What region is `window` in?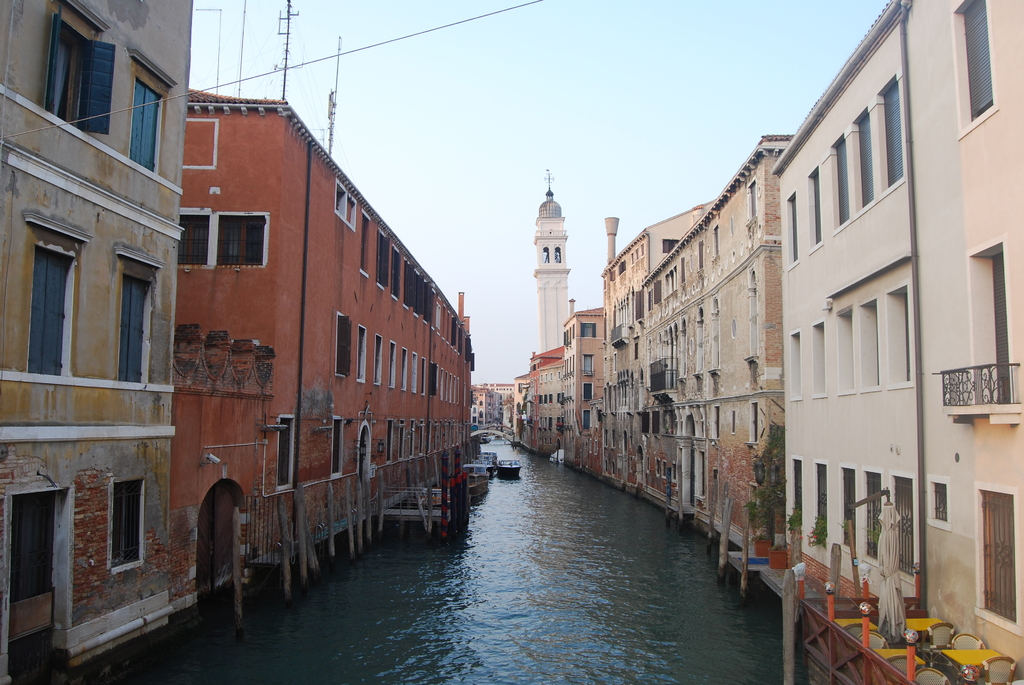
box=[948, 0, 1005, 130].
